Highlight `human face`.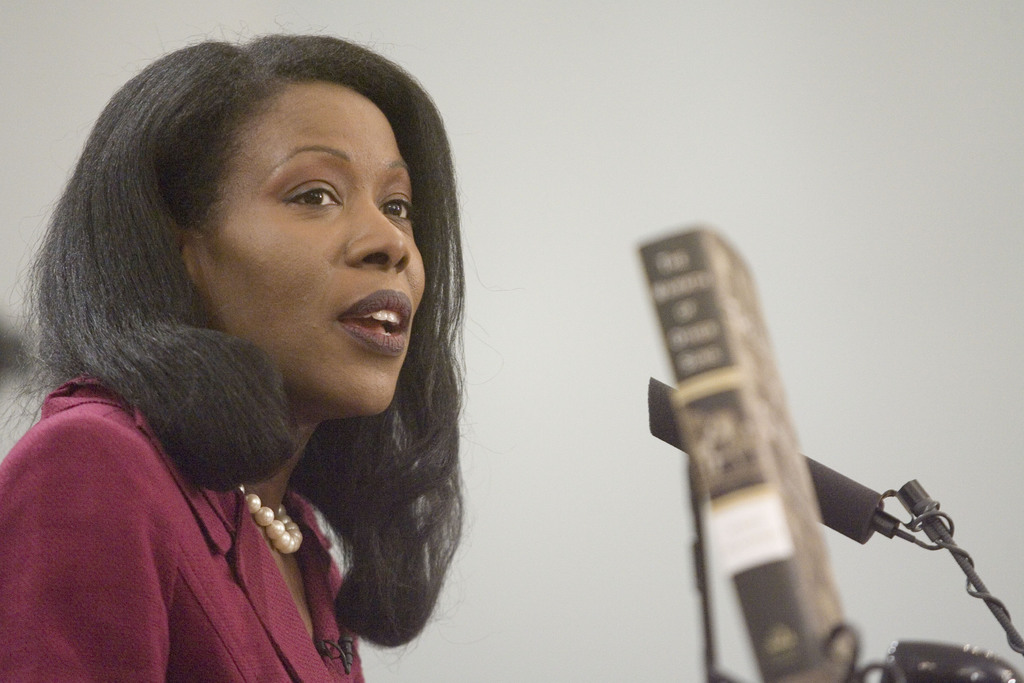
Highlighted region: 198, 85, 426, 418.
